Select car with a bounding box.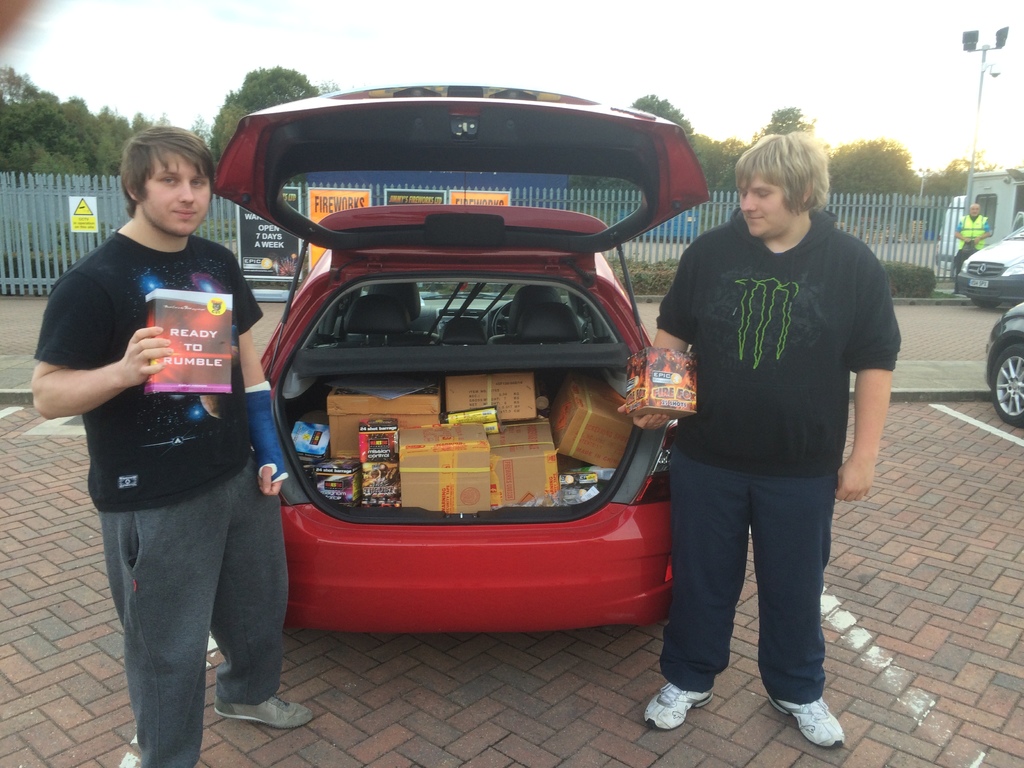
left=200, top=116, right=724, bottom=688.
